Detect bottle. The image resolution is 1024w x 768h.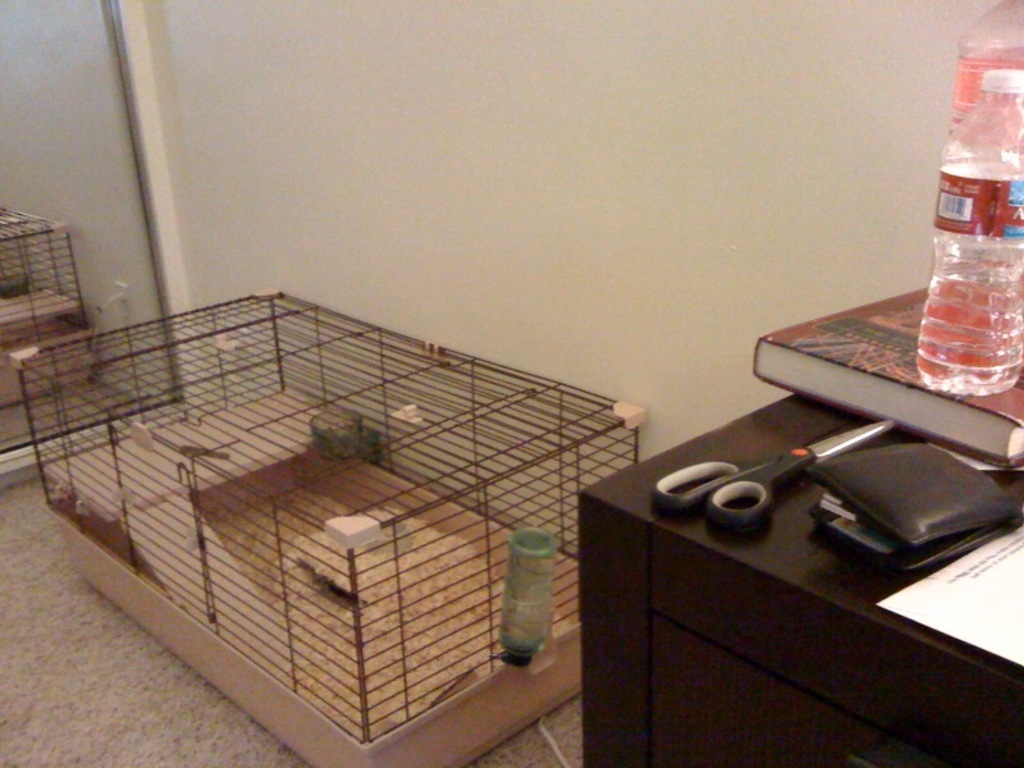
crop(951, 0, 1023, 131).
